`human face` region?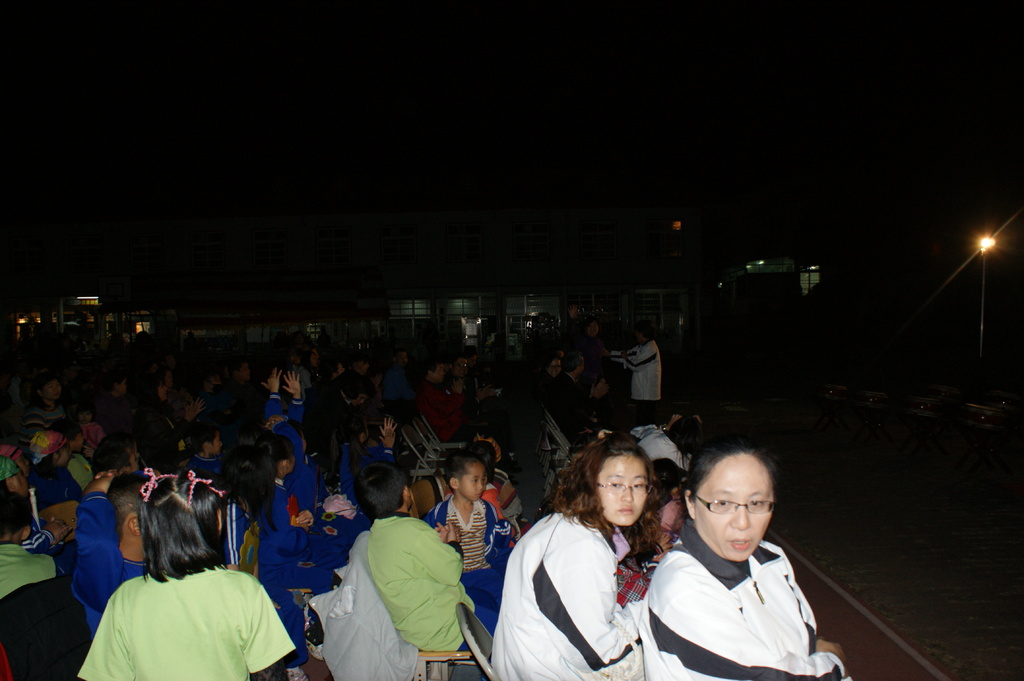
left=458, top=463, right=488, bottom=500
